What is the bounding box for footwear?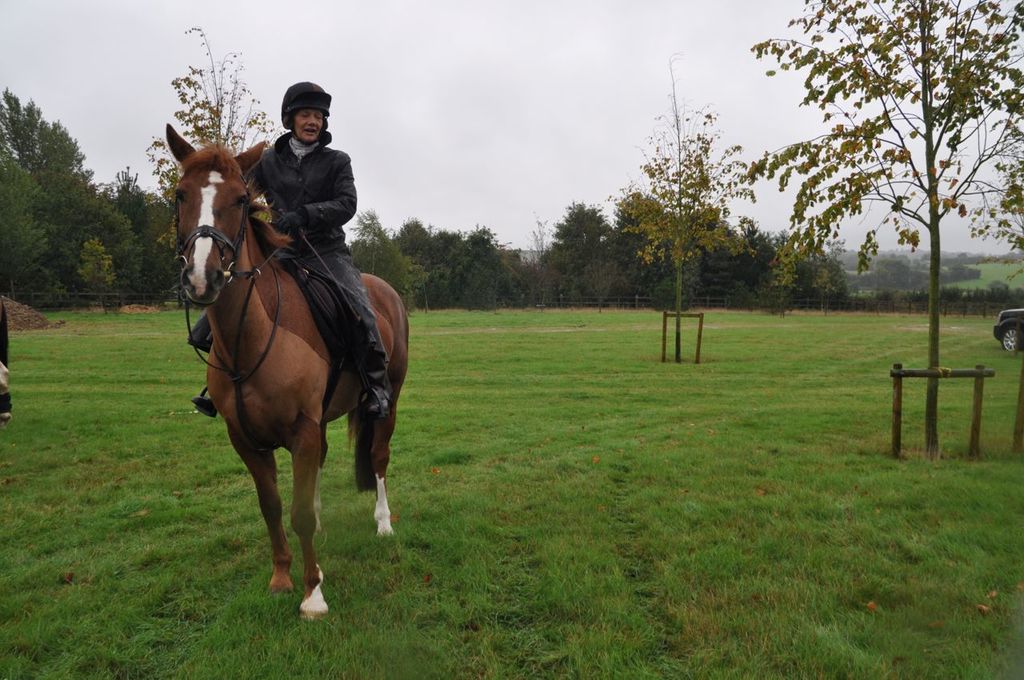
<bbox>198, 379, 217, 422</bbox>.
